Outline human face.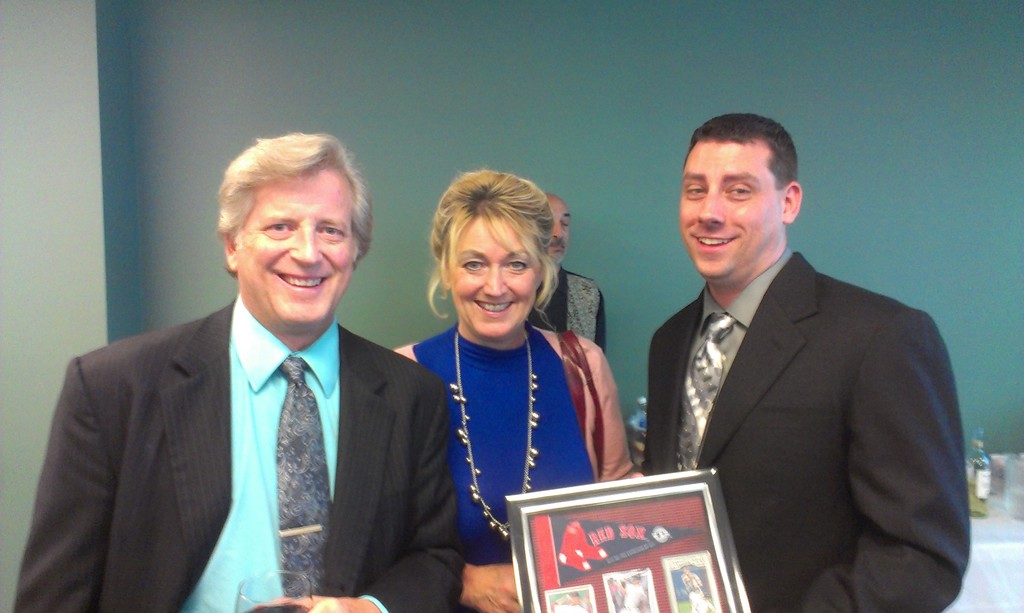
Outline: left=680, top=138, right=782, bottom=282.
